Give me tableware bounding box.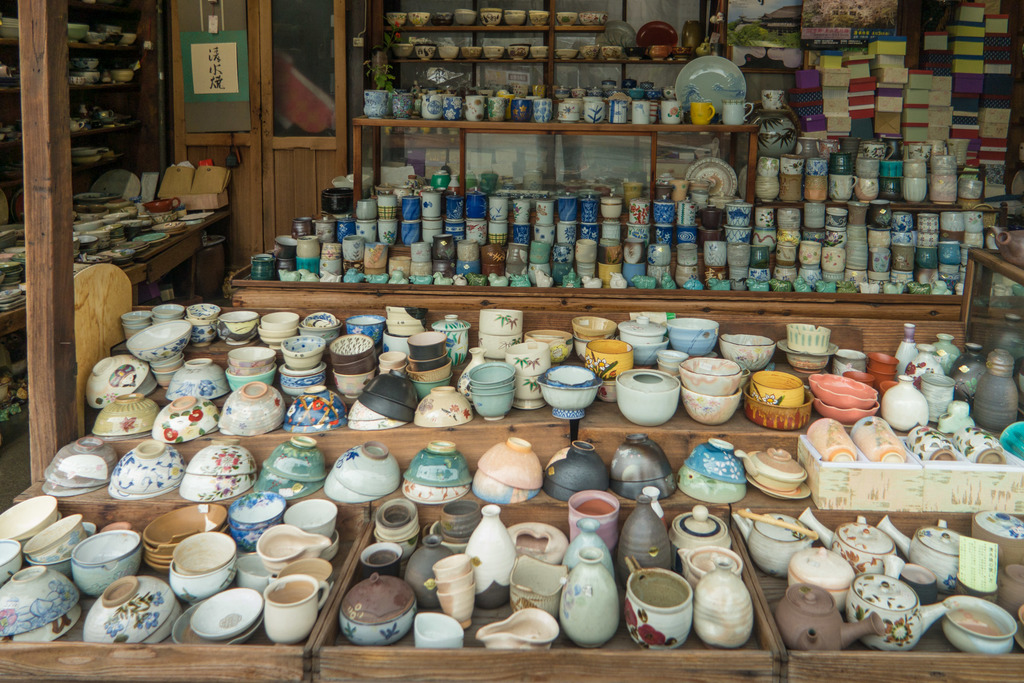
(x1=902, y1=565, x2=937, y2=611).
